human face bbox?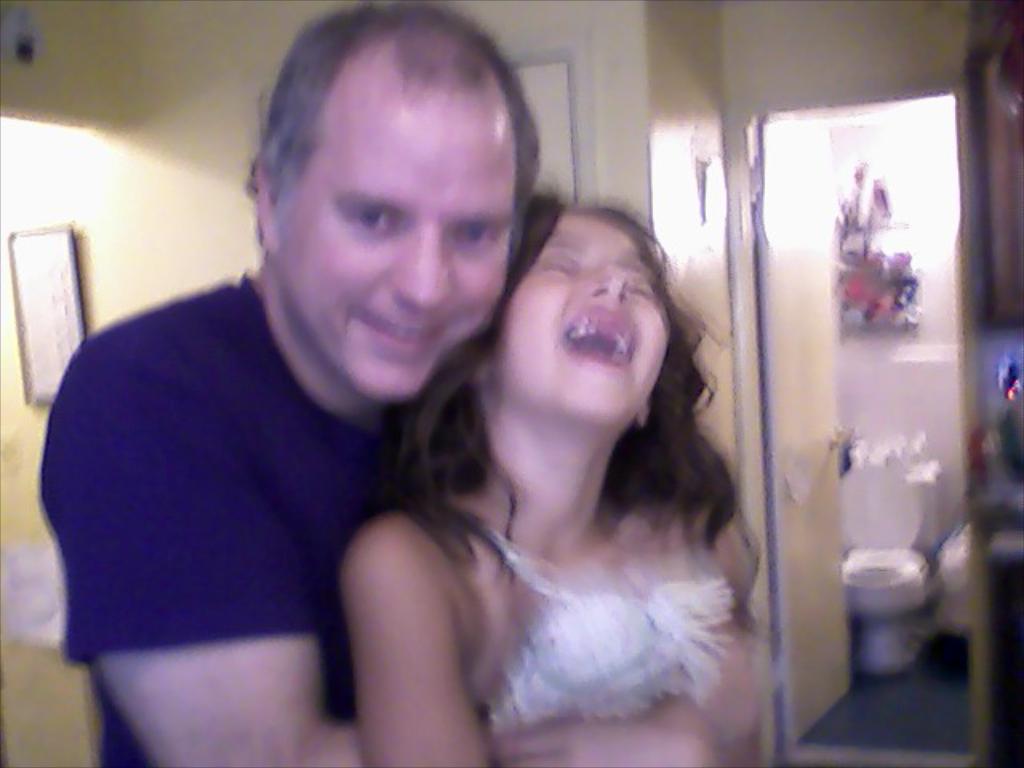
region(493, 214, 669, 422)
